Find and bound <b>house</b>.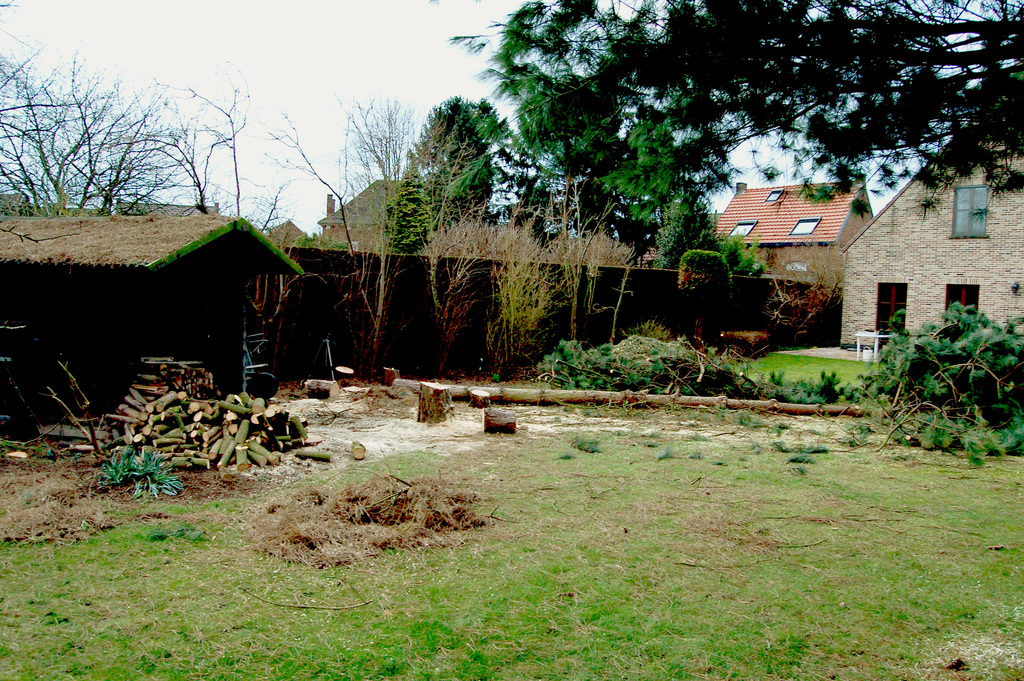
Bound: <bbox>309, 172, 490, 246</bbox>.
